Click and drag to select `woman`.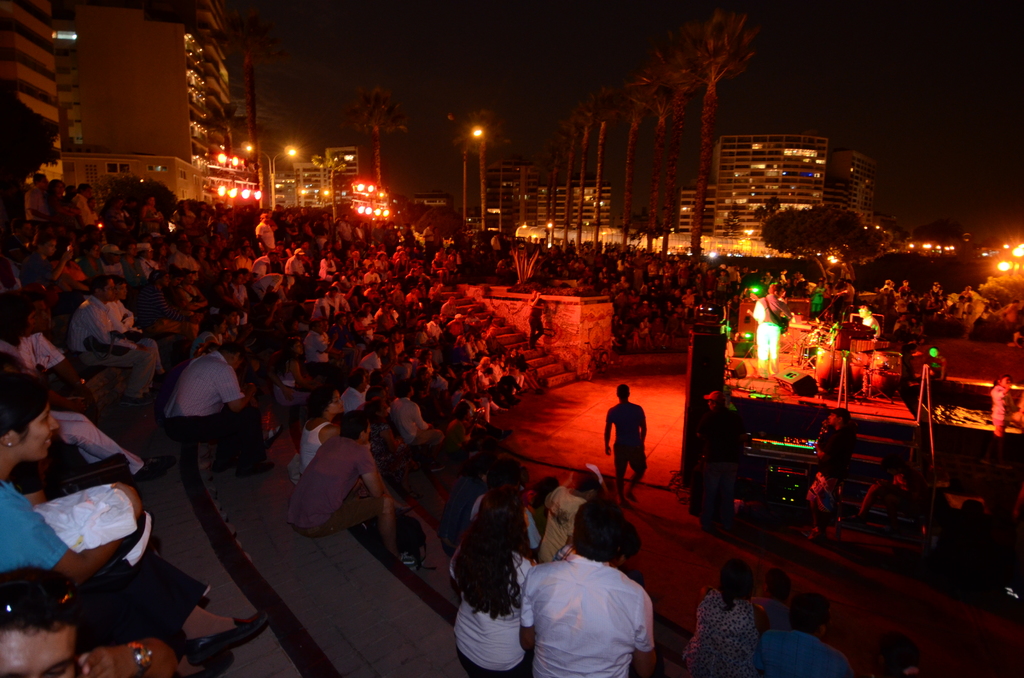
Selection: (0, 371, 278, 672).
